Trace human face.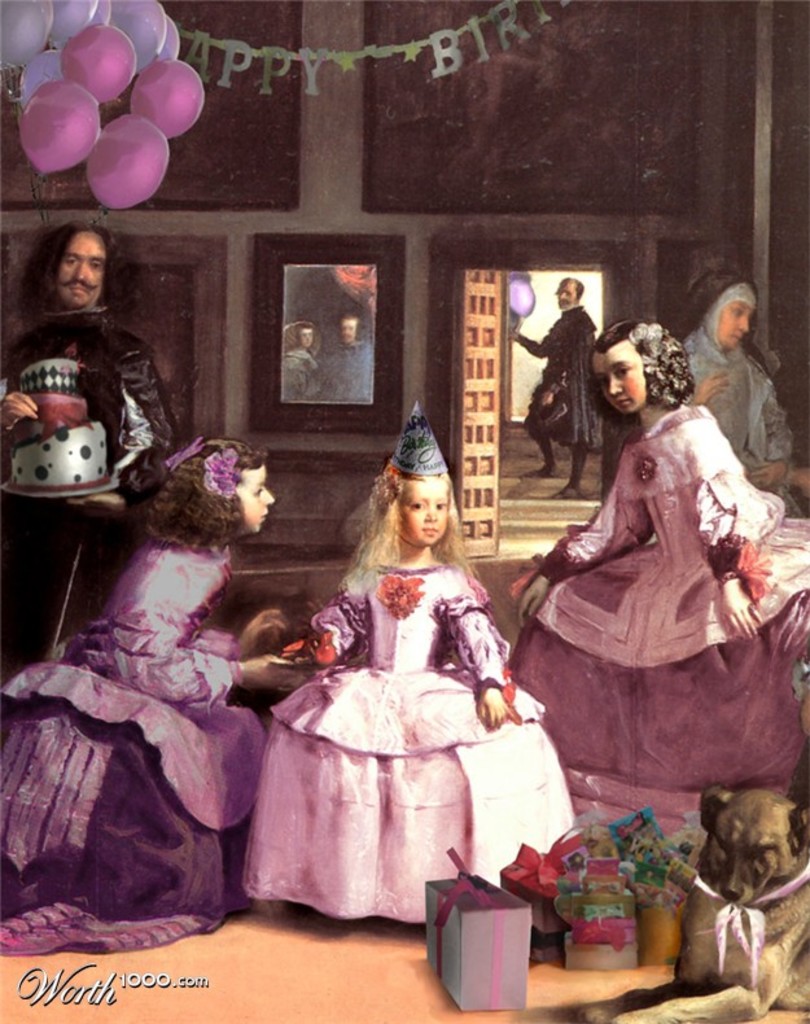
Traced to bbox=[393, 469, 448, 555].
